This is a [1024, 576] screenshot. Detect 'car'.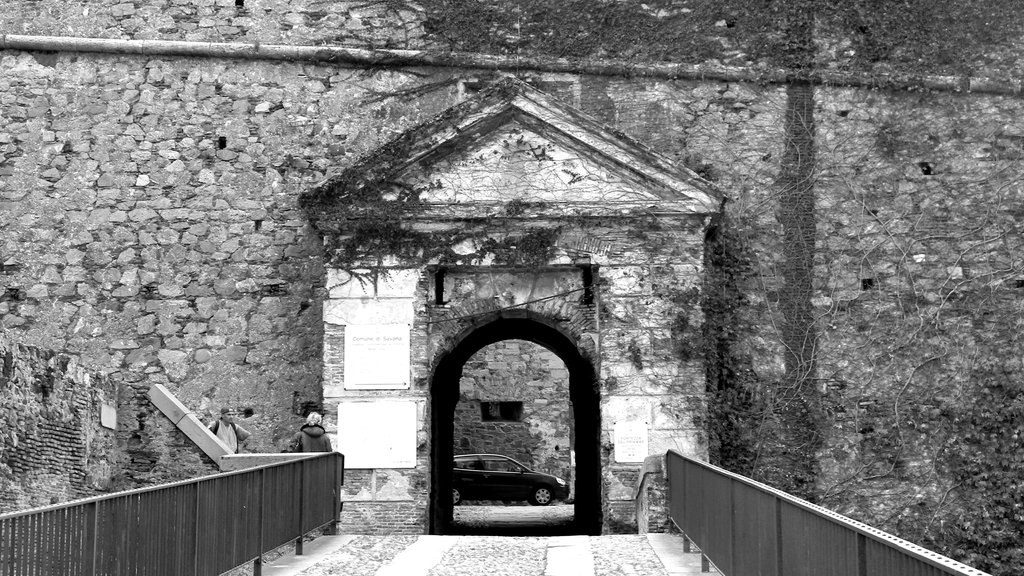
(449, 451, 571, 506).
